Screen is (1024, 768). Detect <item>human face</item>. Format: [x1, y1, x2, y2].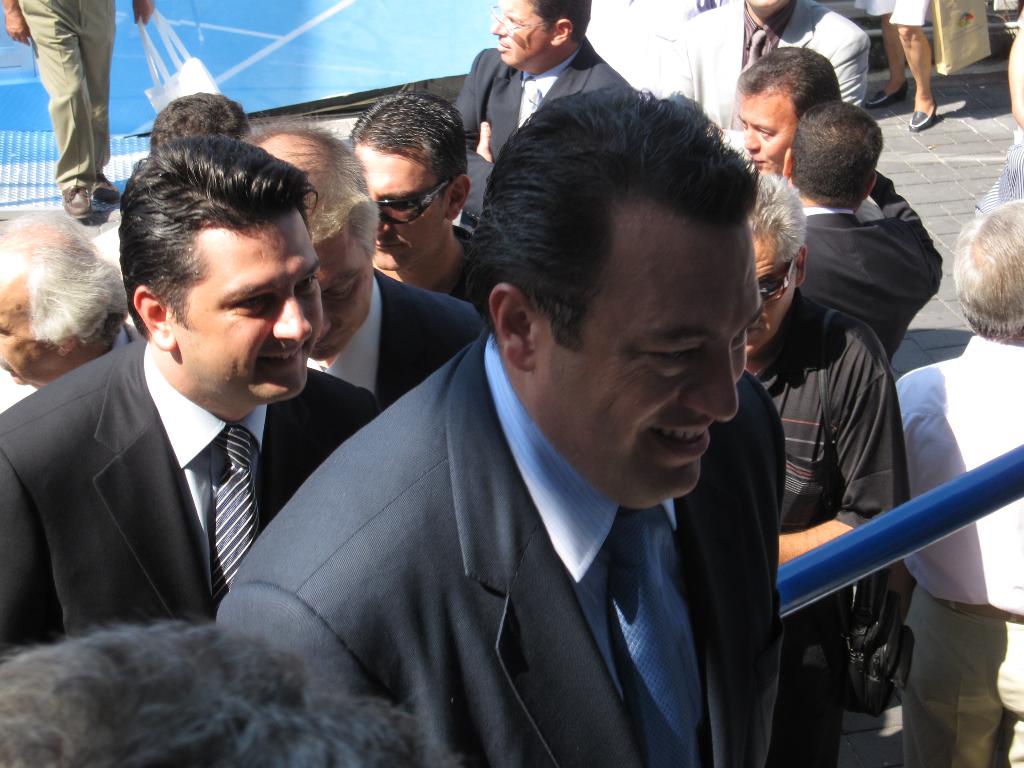
[740, 95, 799, 177].
